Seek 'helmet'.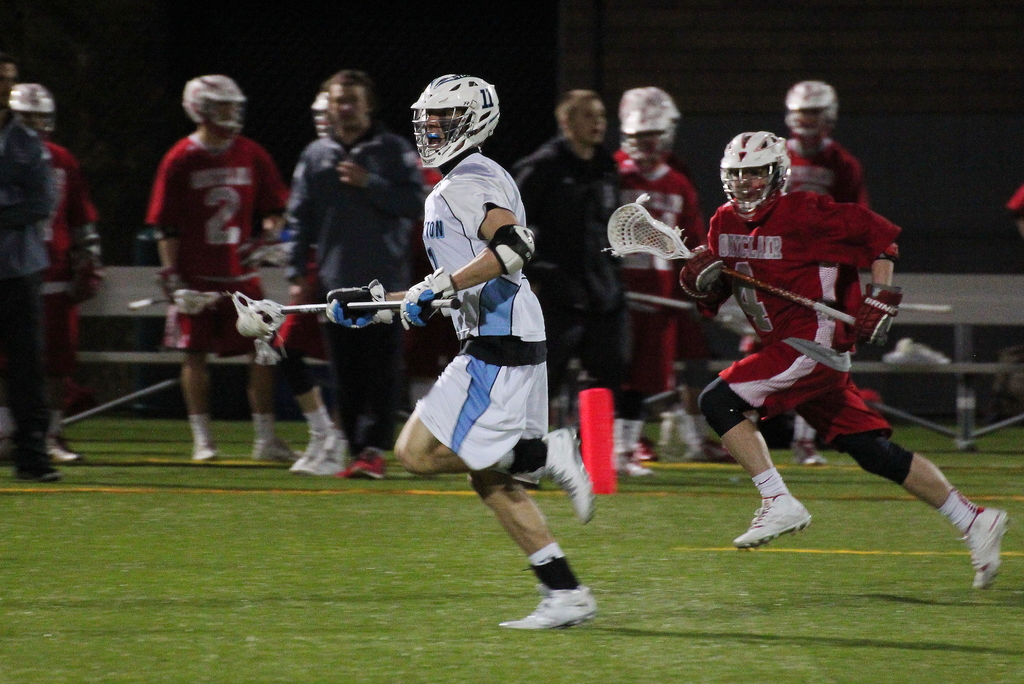
bbox(782, 81, 842, 143).
